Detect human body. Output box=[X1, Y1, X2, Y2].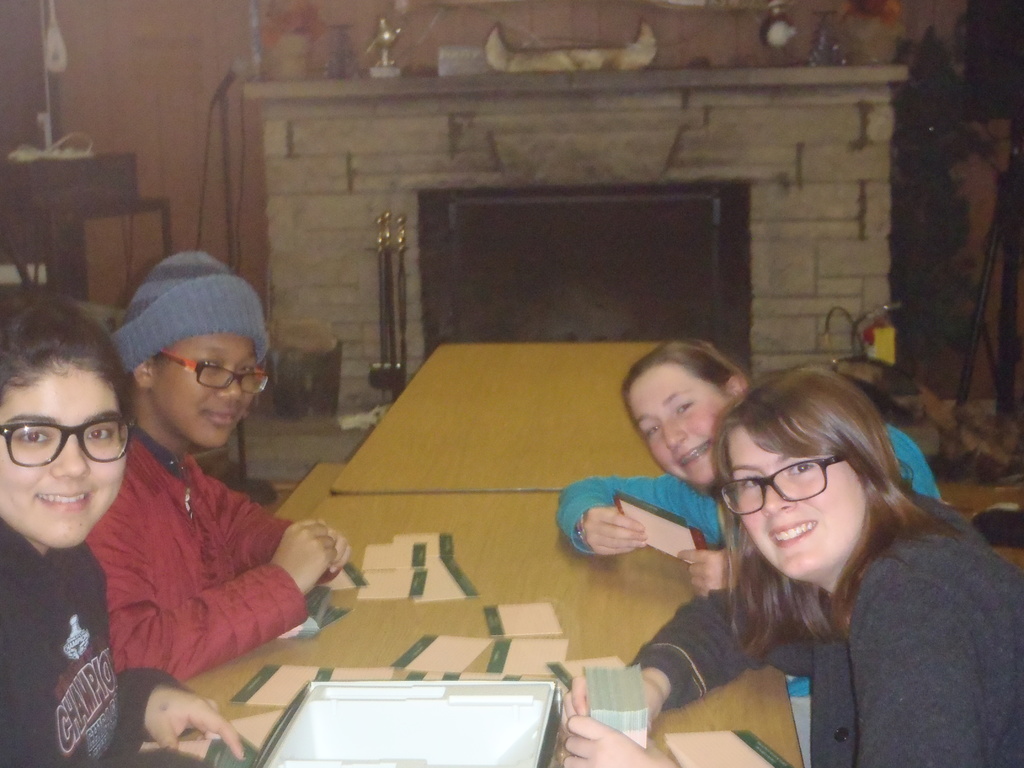
box=[80, 284, 305, 723].
